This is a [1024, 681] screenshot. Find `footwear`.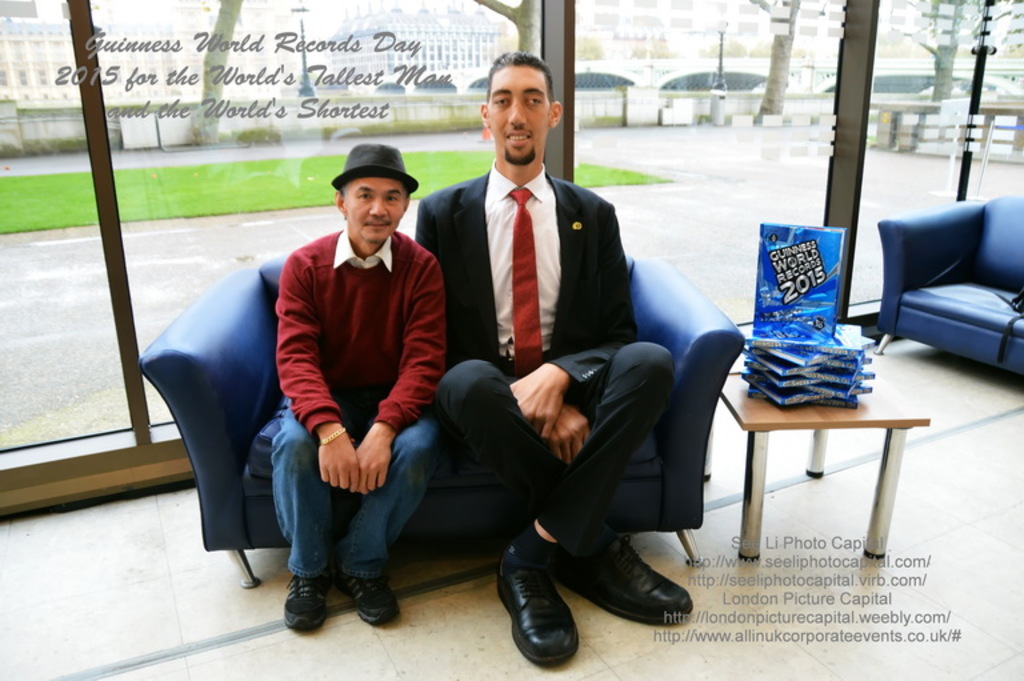
Bounding box: {"left": 503, "top": 550, "right": 581, "bottom": 672}.
